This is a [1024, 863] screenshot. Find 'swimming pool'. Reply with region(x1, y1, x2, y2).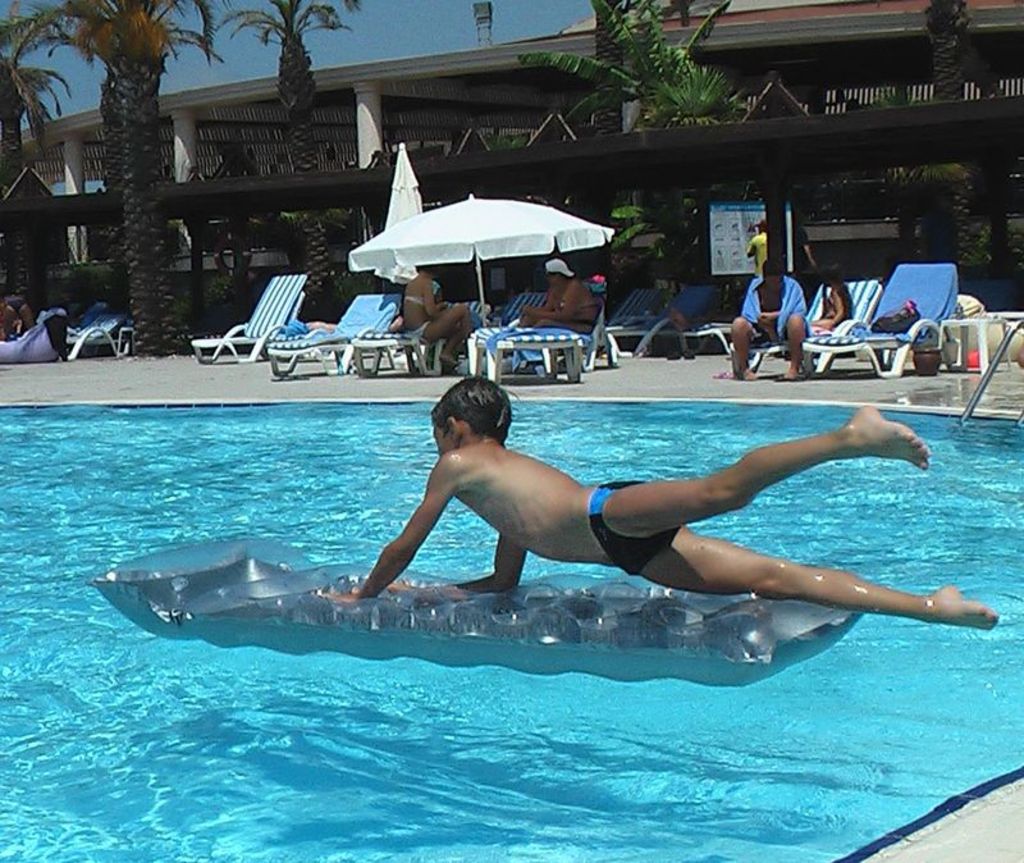
region(38, 288, 1023, 790).
